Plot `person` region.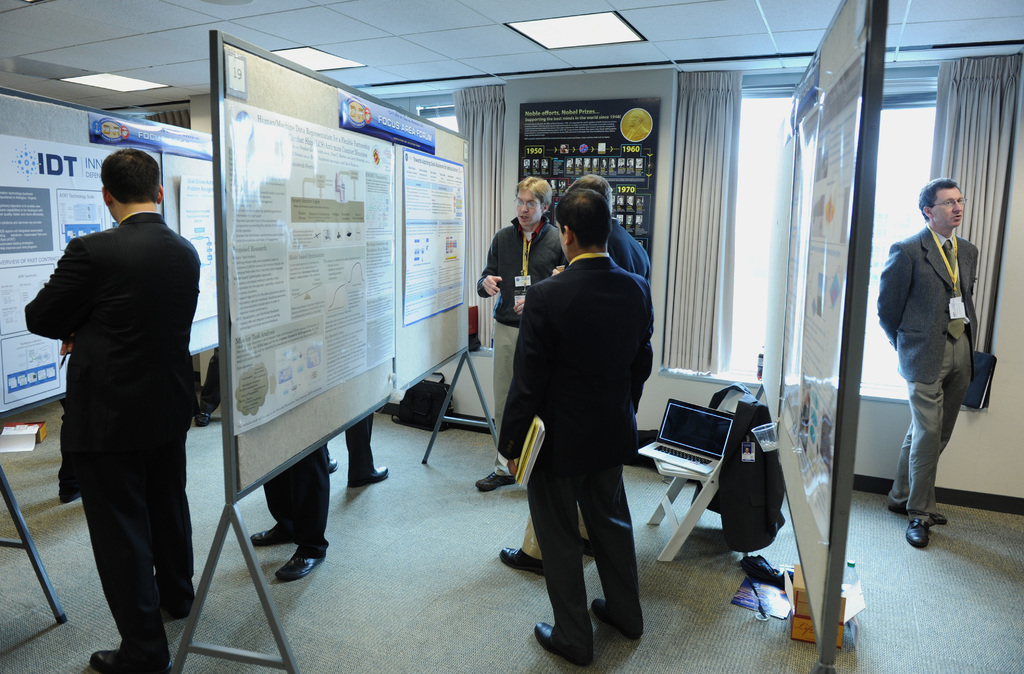
Plotted at detection(470, 174, 571, 495).
